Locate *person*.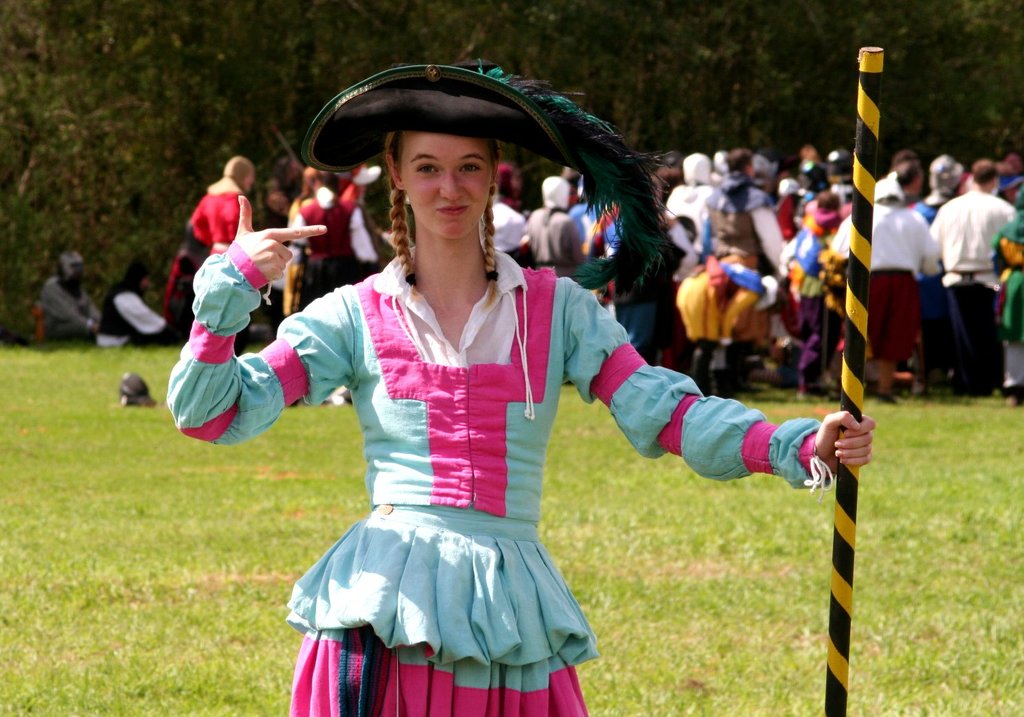
Bounding box: [x1=592, y1=208, x2=697, y2=313].
